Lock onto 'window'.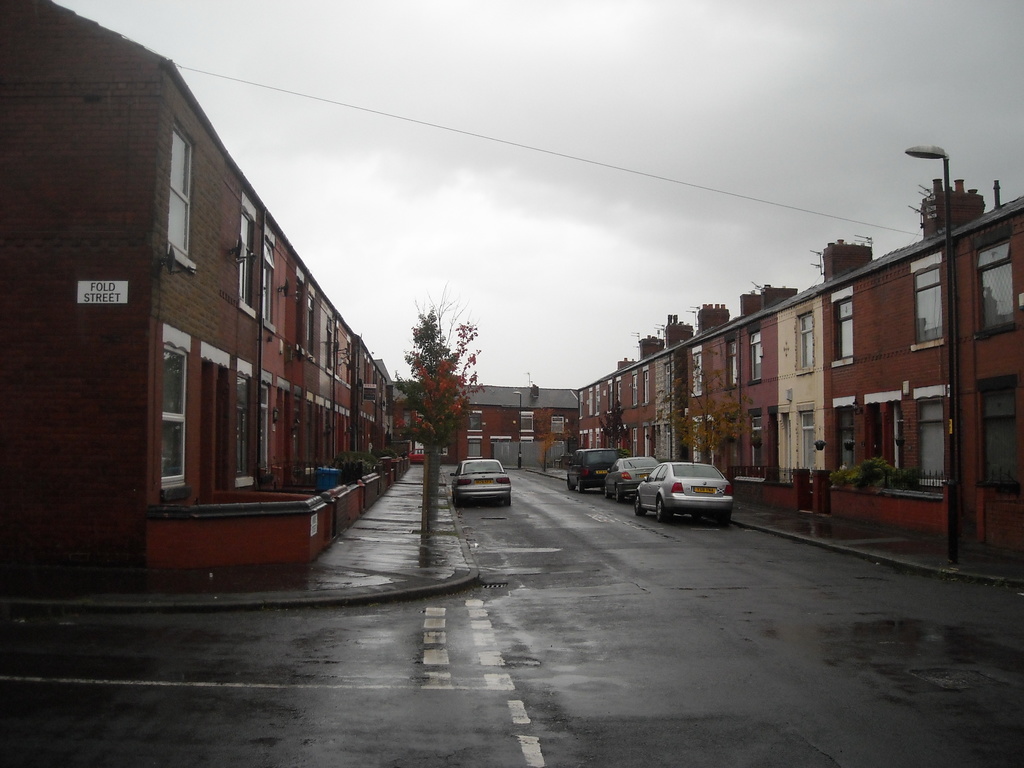
Locked: crop(551, 417, 561, 435).
